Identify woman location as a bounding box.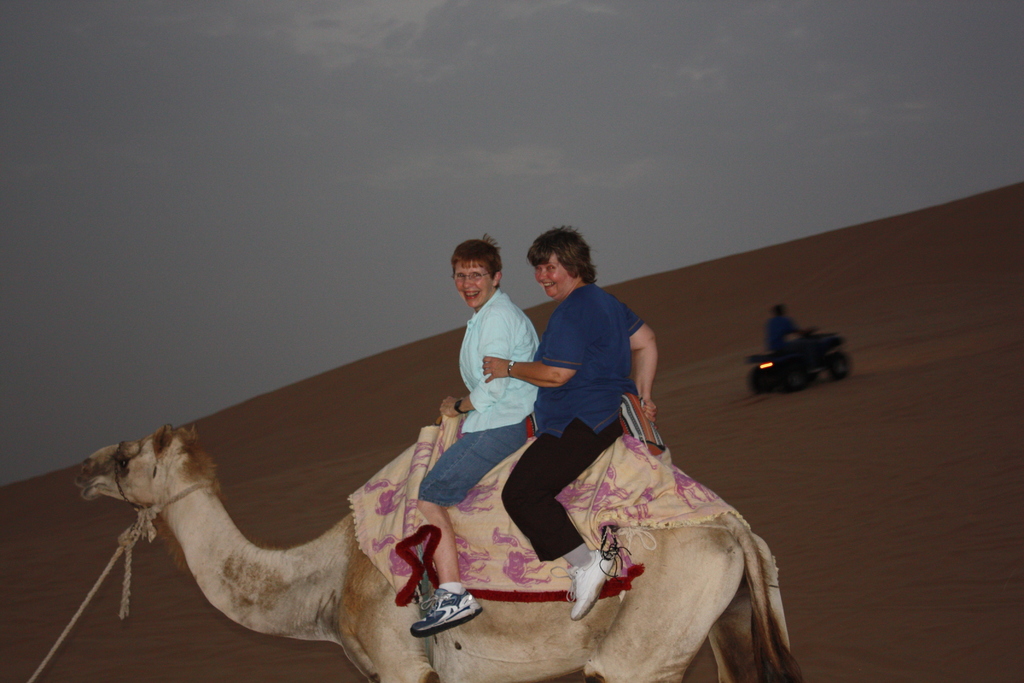
[x1=404, y1=233, x2=547, y2=639].
